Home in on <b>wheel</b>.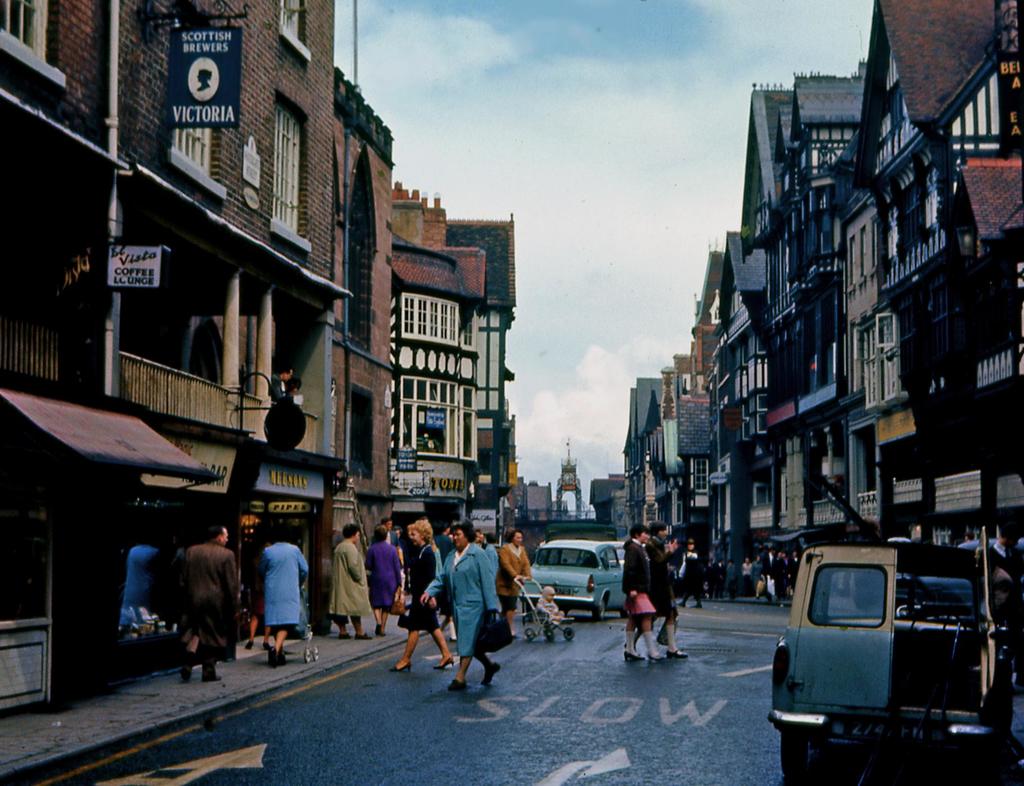
Homed in at locate(561, 624, 577, 641).
